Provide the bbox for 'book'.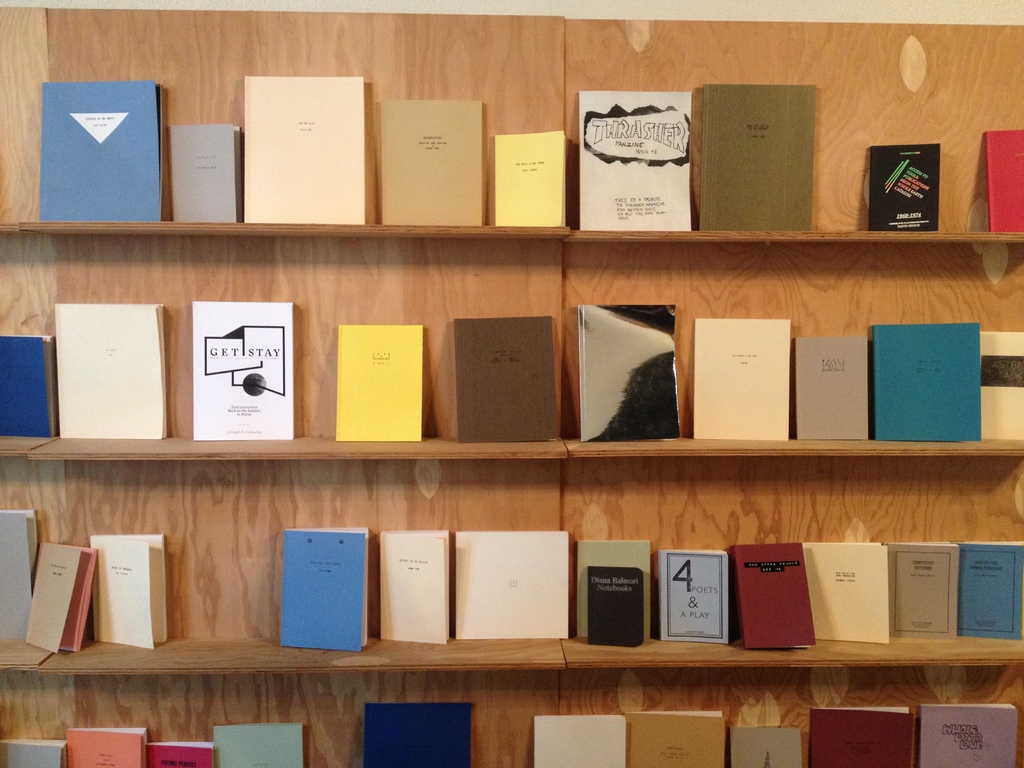
rect(364, 701, 474, 767).
